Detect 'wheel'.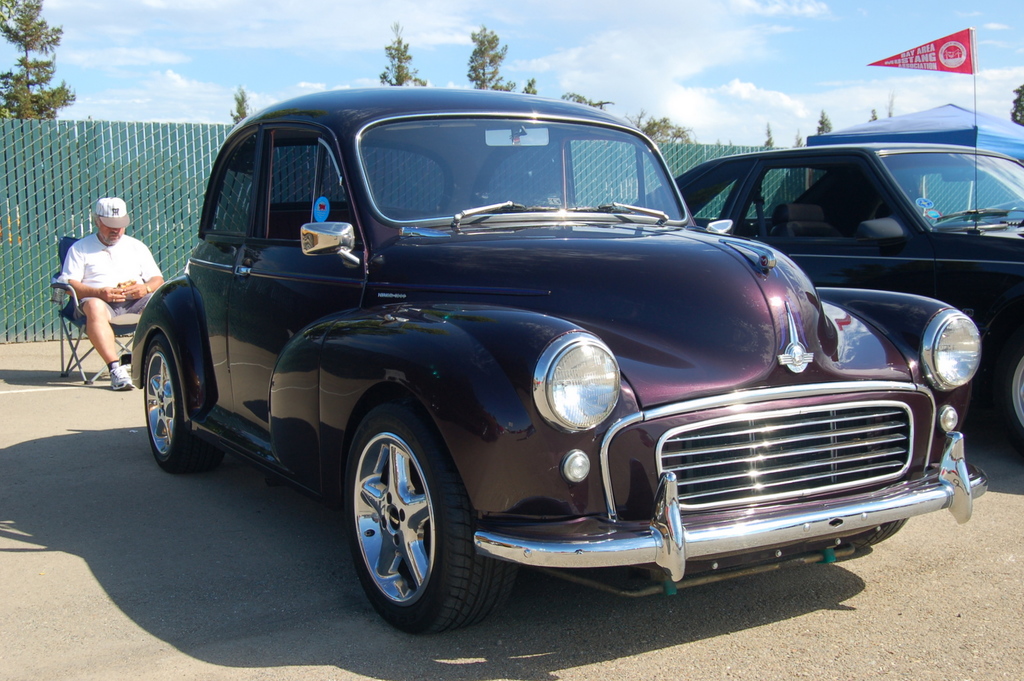
Detected at [left=996, top=344, right=1023, bottom=447].
